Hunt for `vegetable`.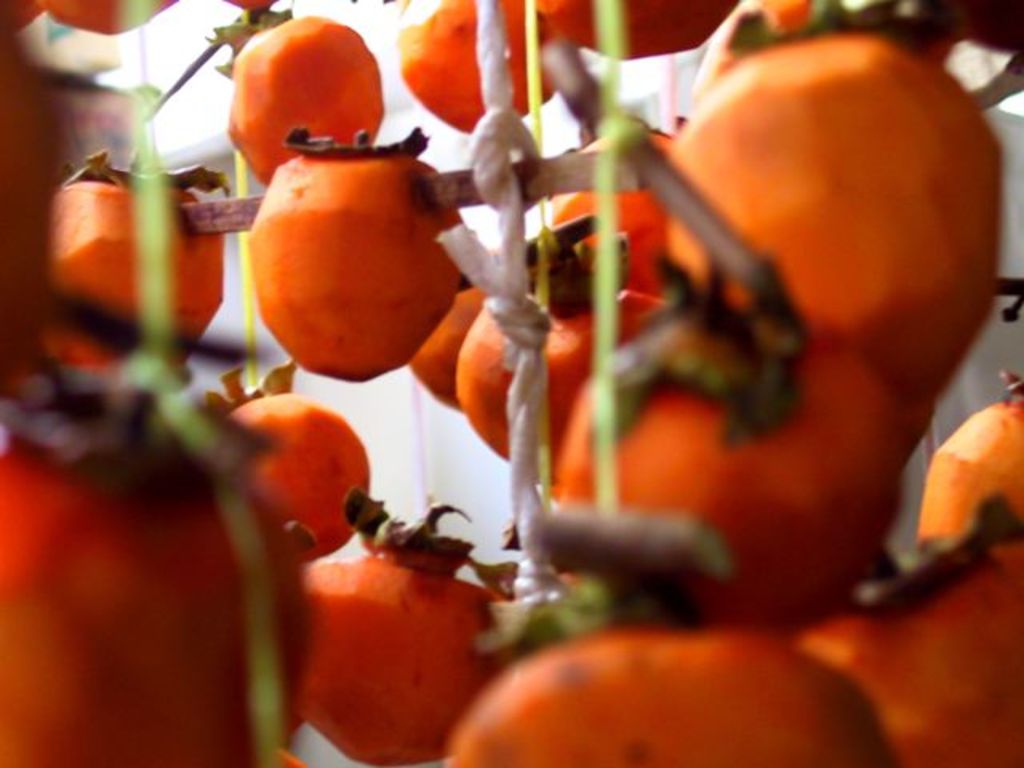
Hunted down at [left=222, top=128, right=443, bottom=370].
